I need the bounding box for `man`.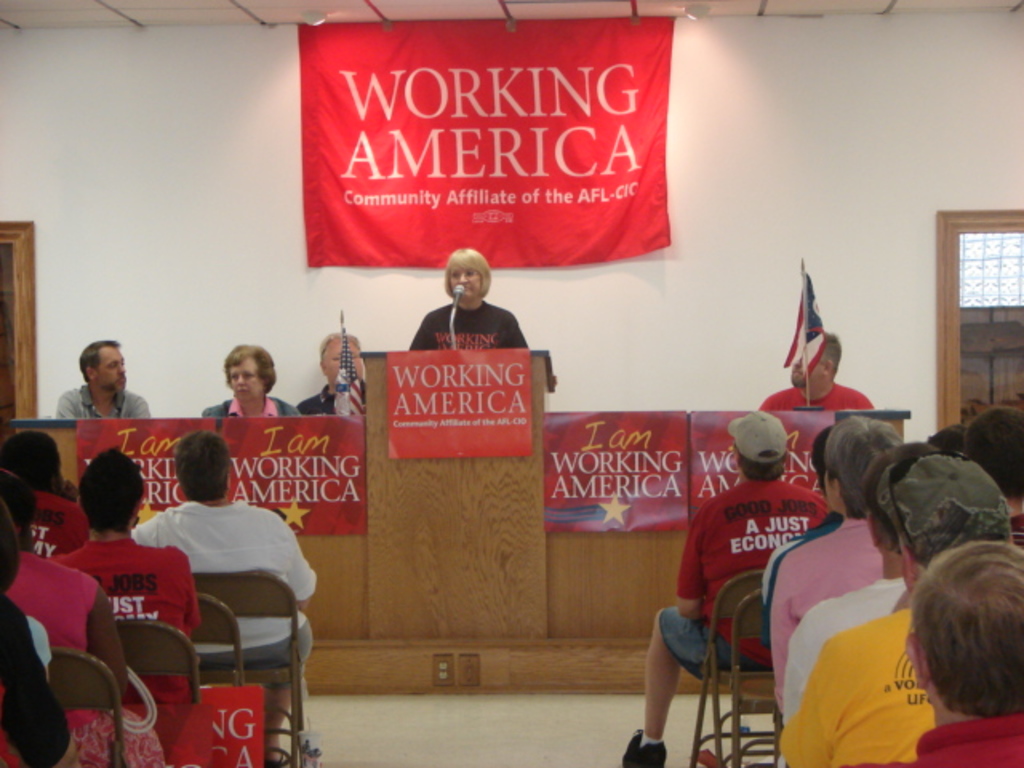
Here it is: bbox(131, 430, 318, 762).
